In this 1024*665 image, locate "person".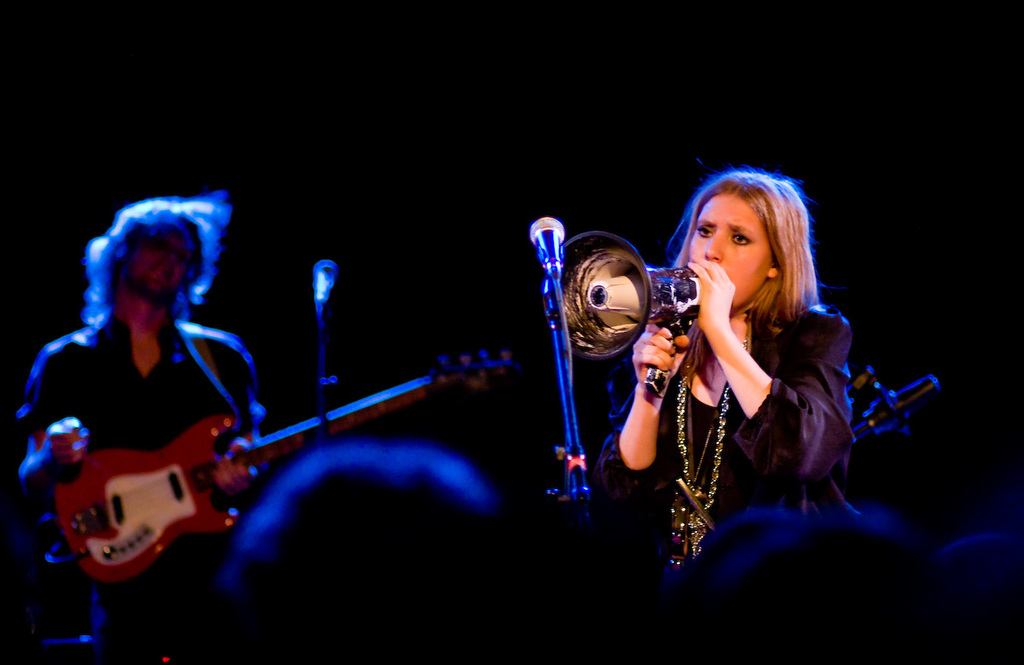
Bounding box: <bbox>590, 157, 864, 592</bbox>.
